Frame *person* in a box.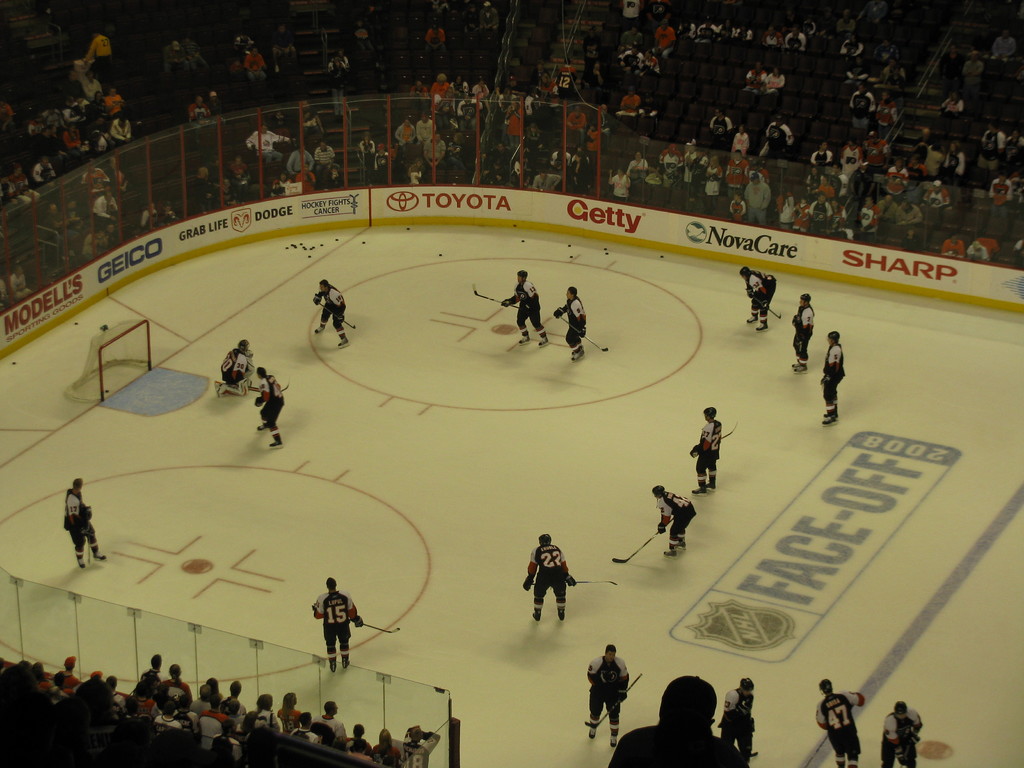
{"x1": 248, "y1": 369, "x2": 284, "y2": 447}.
